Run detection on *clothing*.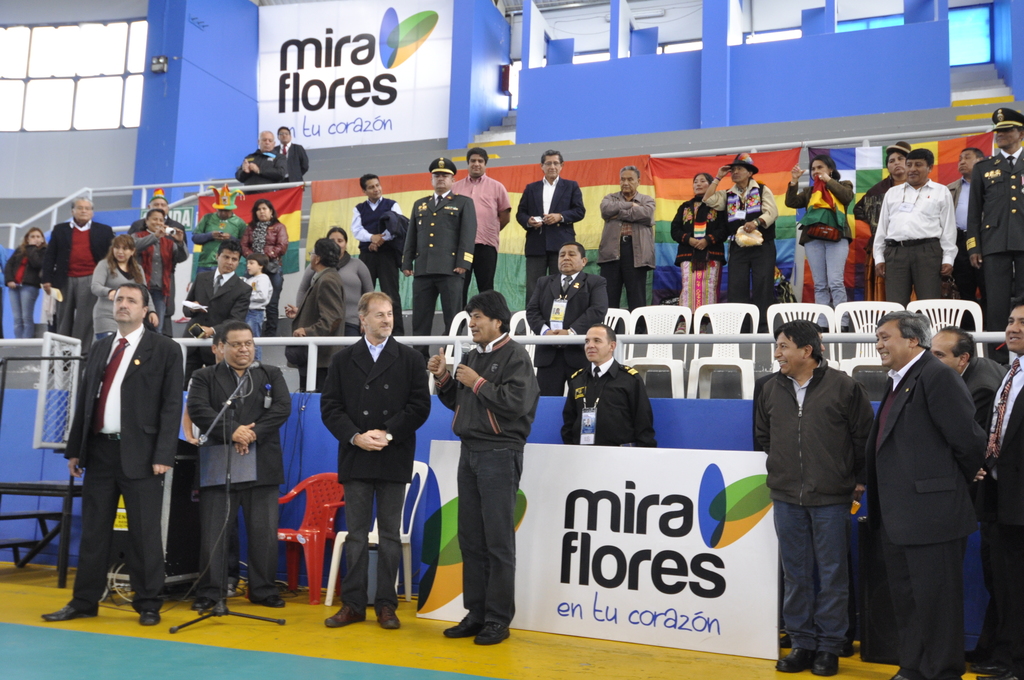
Result: 525:267:611:397.
